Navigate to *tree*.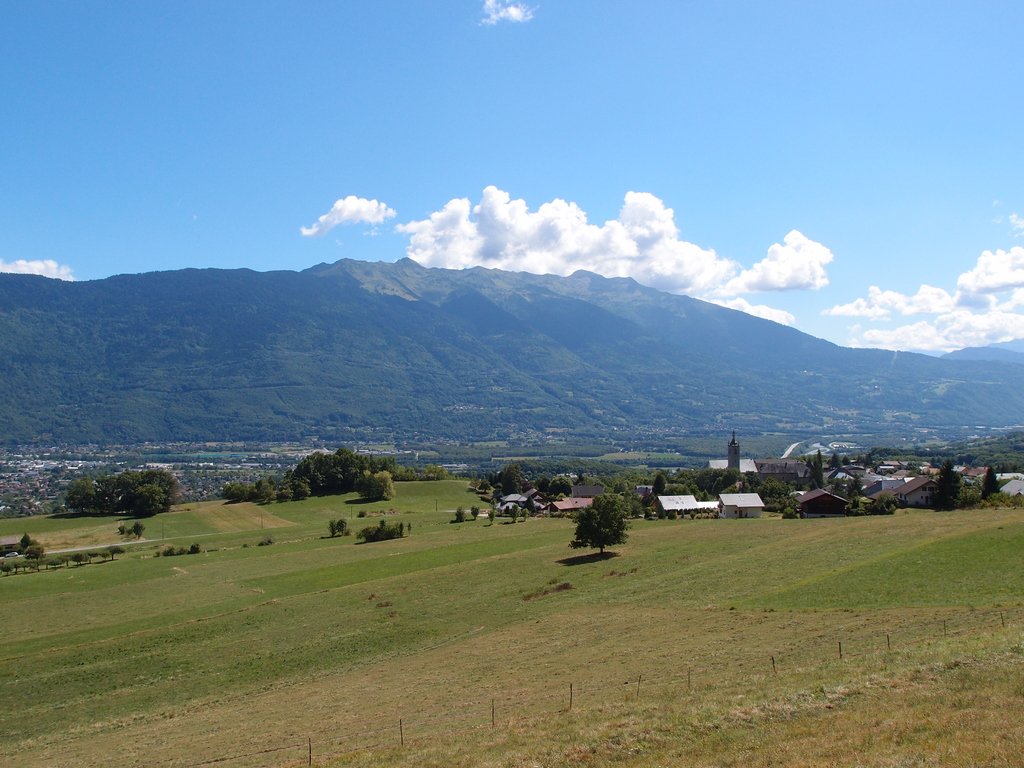
Navigation target: box=[982, 466, 1002, 497].
